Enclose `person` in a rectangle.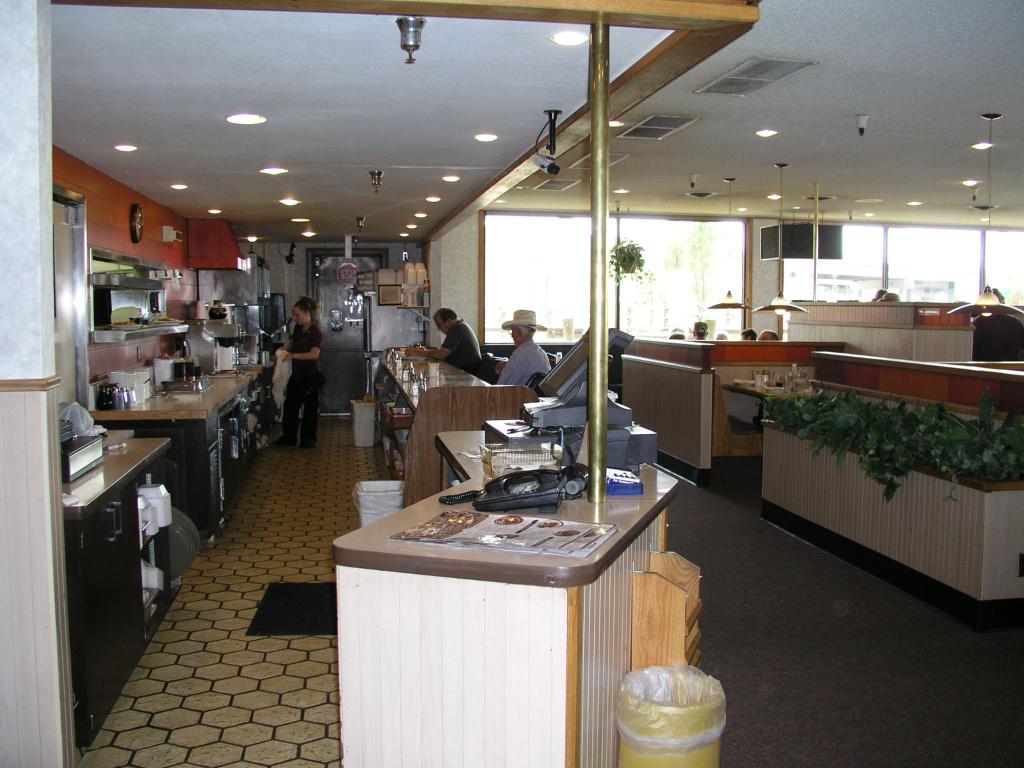
bbox=[278, 298, 323, 446].
